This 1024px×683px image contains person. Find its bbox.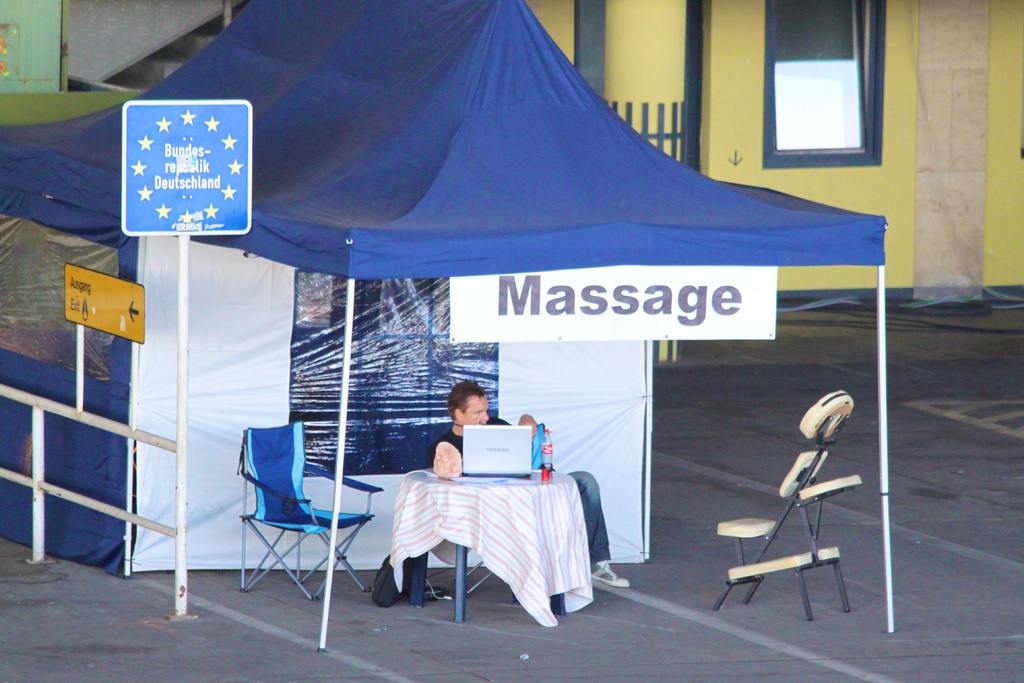
bbox=[436, 374, 622, 599].
